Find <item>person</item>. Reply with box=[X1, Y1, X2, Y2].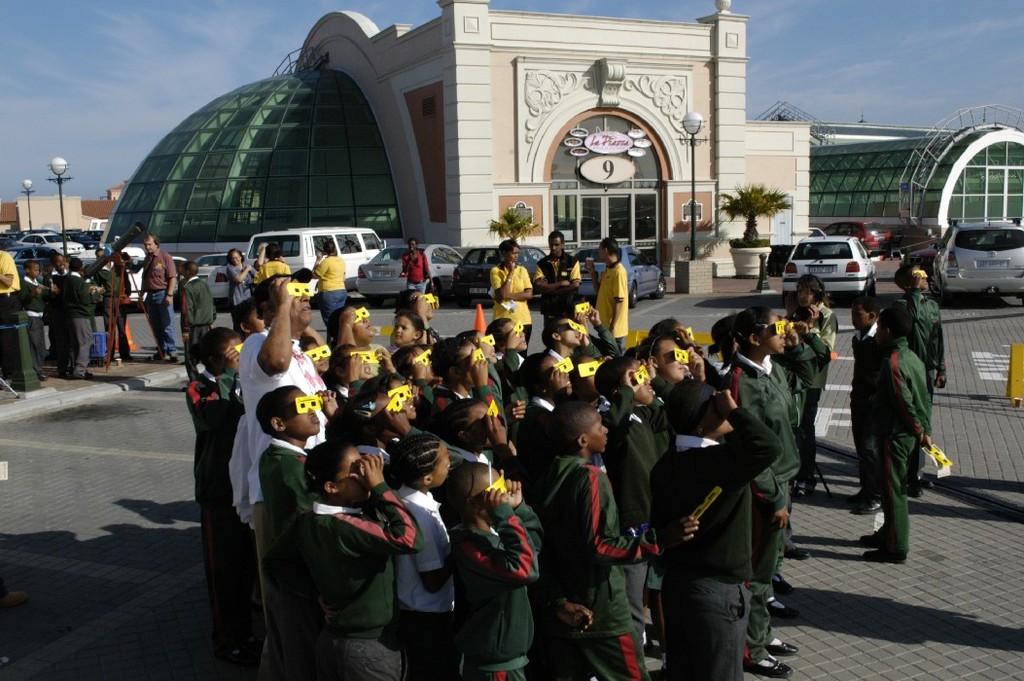
box=[856, 283, 945, 547].
